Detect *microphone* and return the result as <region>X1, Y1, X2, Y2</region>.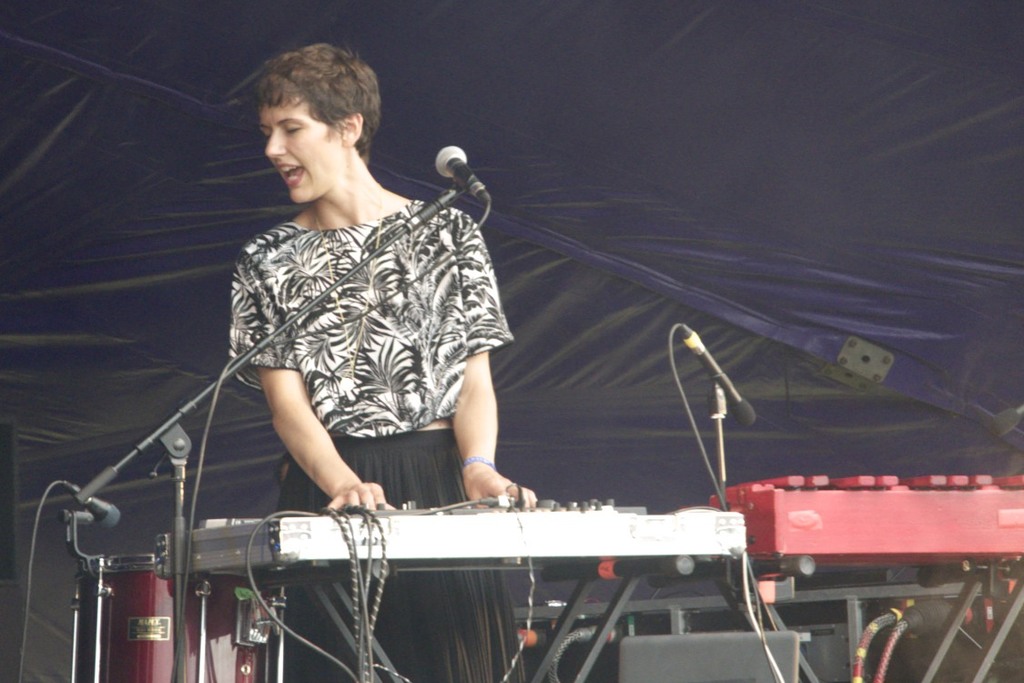
<region>674, 325, 754, 426</region>.
